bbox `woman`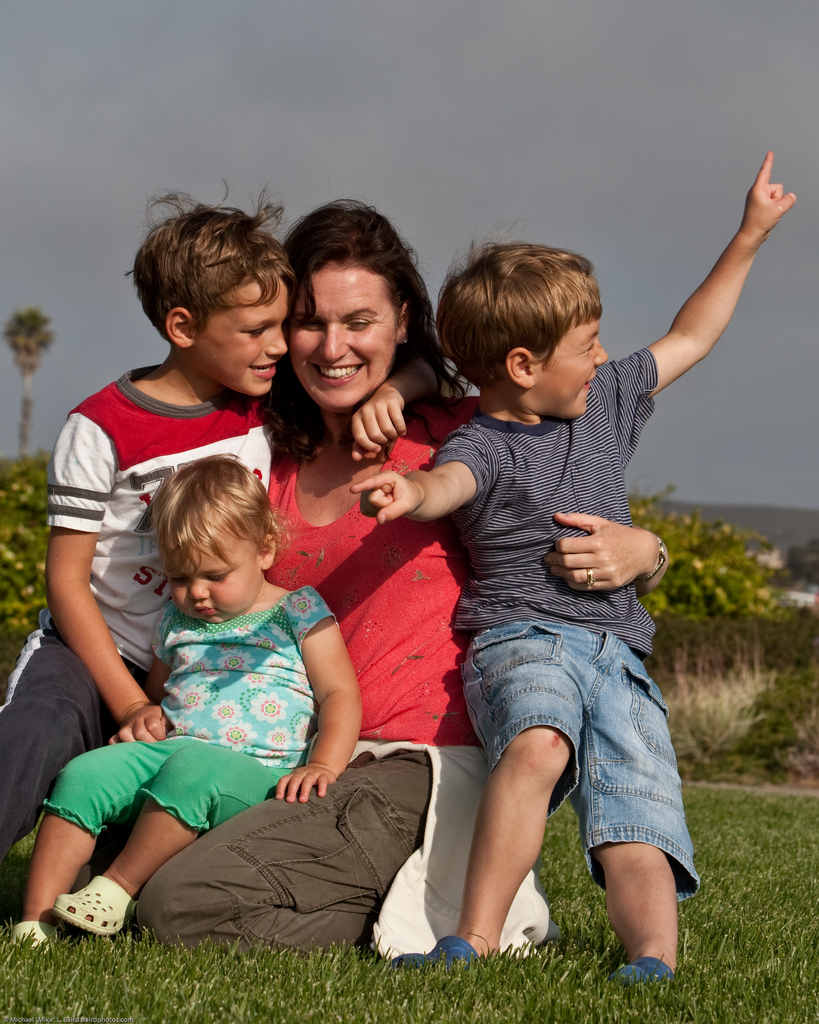
(x1=93, y1=198, x2=662, y2=940)
